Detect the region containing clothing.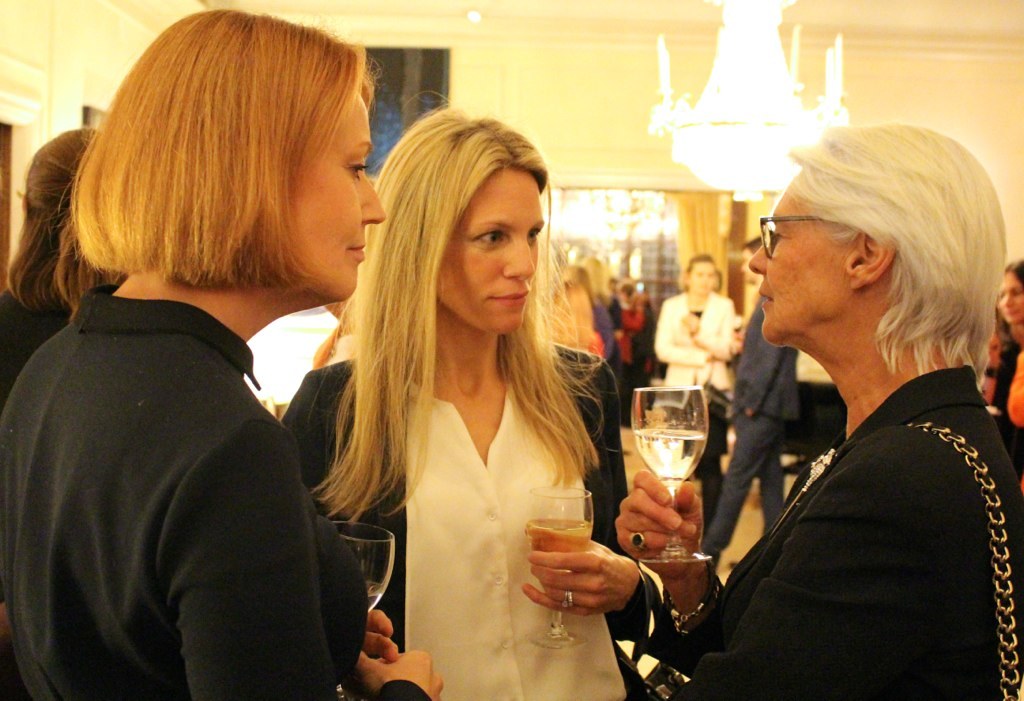
(277, 349, 625, 700).
